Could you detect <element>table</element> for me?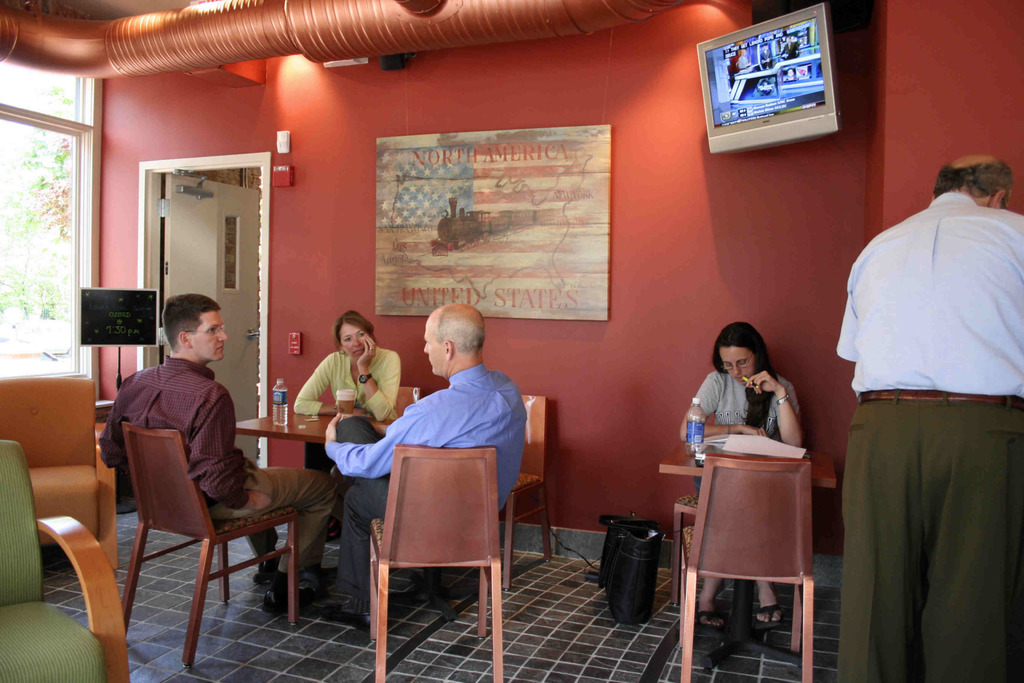
Detection result: <box>236,411,392,441</box>.
